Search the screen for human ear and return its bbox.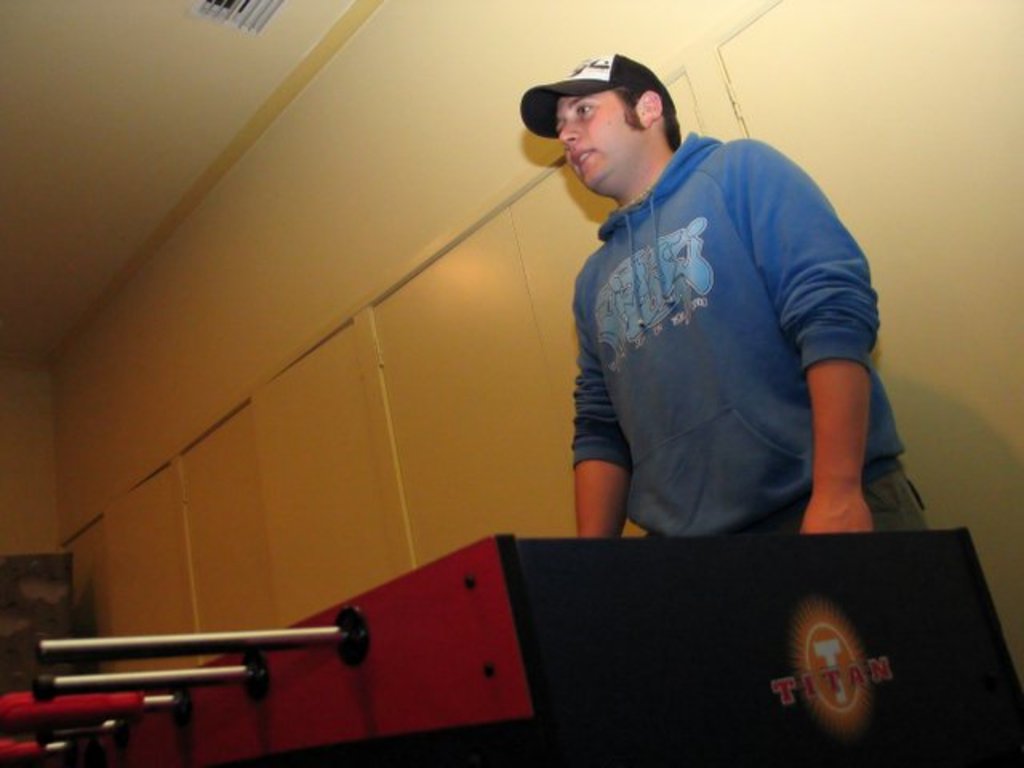
Found: x1=637 y1=88 x2=659 y2=128.
